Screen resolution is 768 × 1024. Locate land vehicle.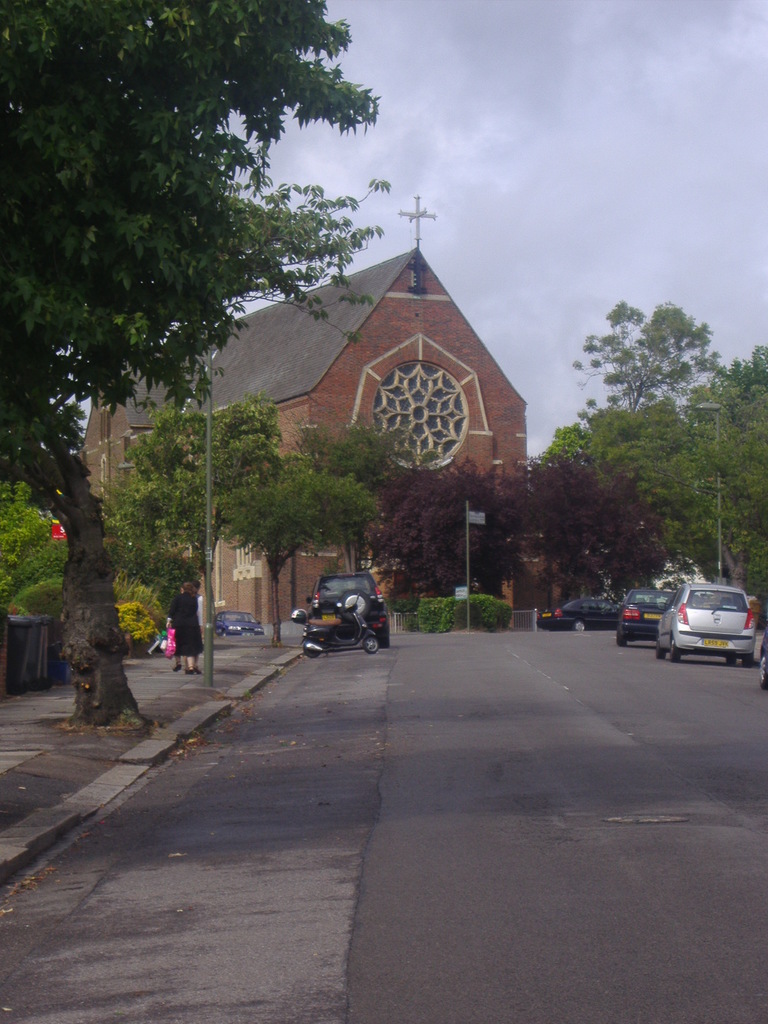
detection(300, 593, 381, 660).
